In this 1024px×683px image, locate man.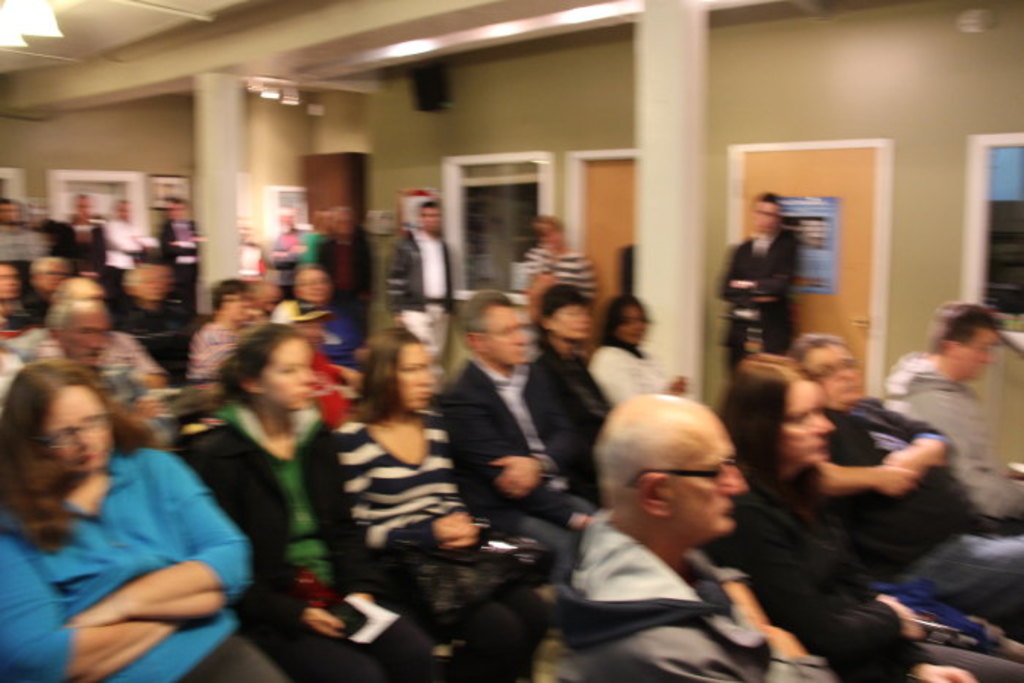
Bounding box: select_region(777, 333, 1023, 636).
